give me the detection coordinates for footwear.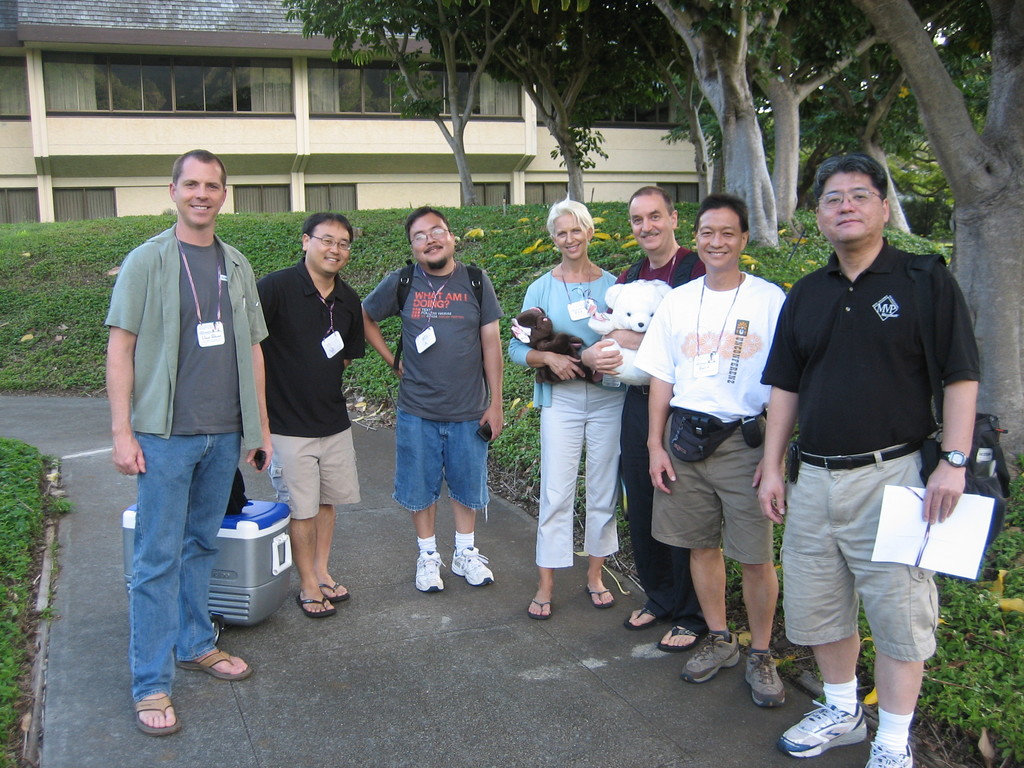
l=625, t=602, r=665, b=631.
